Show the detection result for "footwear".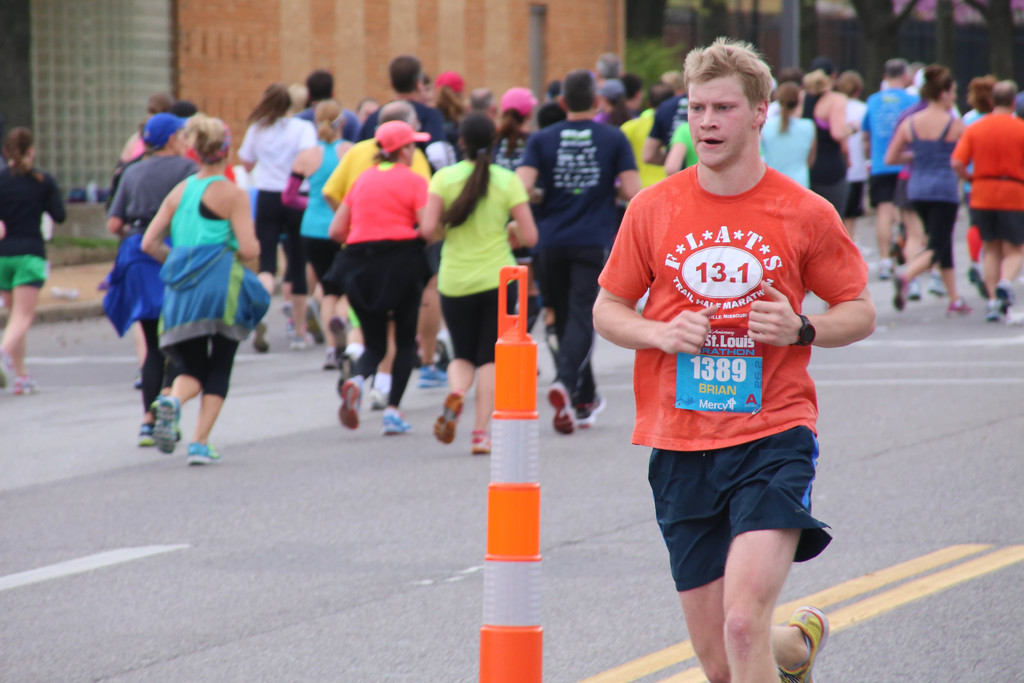
[left=905, top=279, right=922, bottom=301].
